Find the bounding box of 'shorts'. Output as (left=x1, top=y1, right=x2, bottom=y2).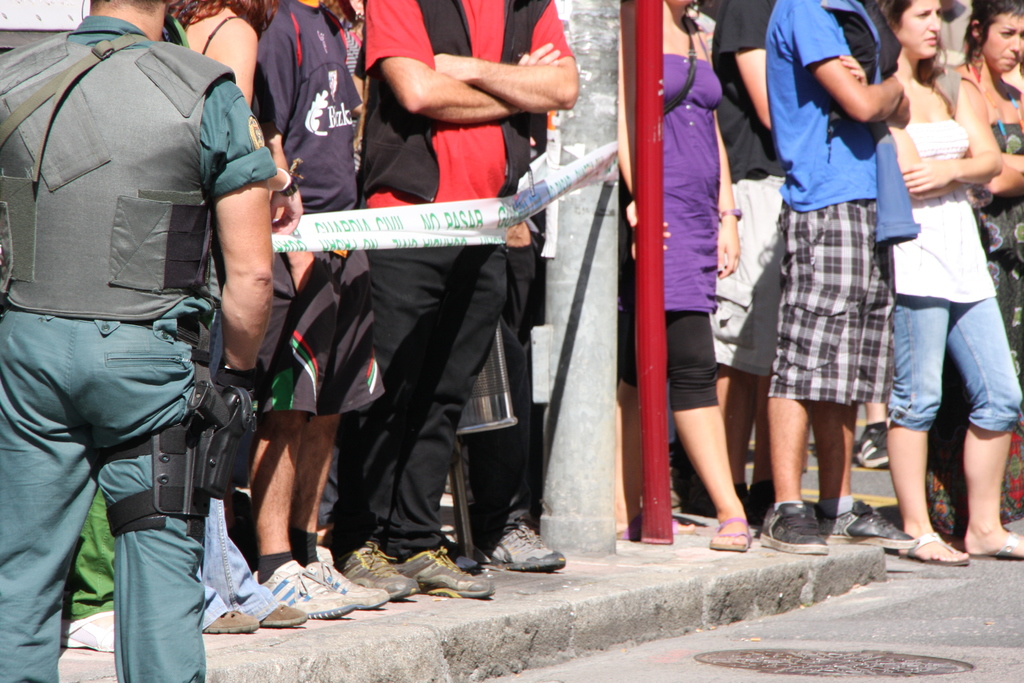
(left=769, top=224, right=902, bottom=413).
